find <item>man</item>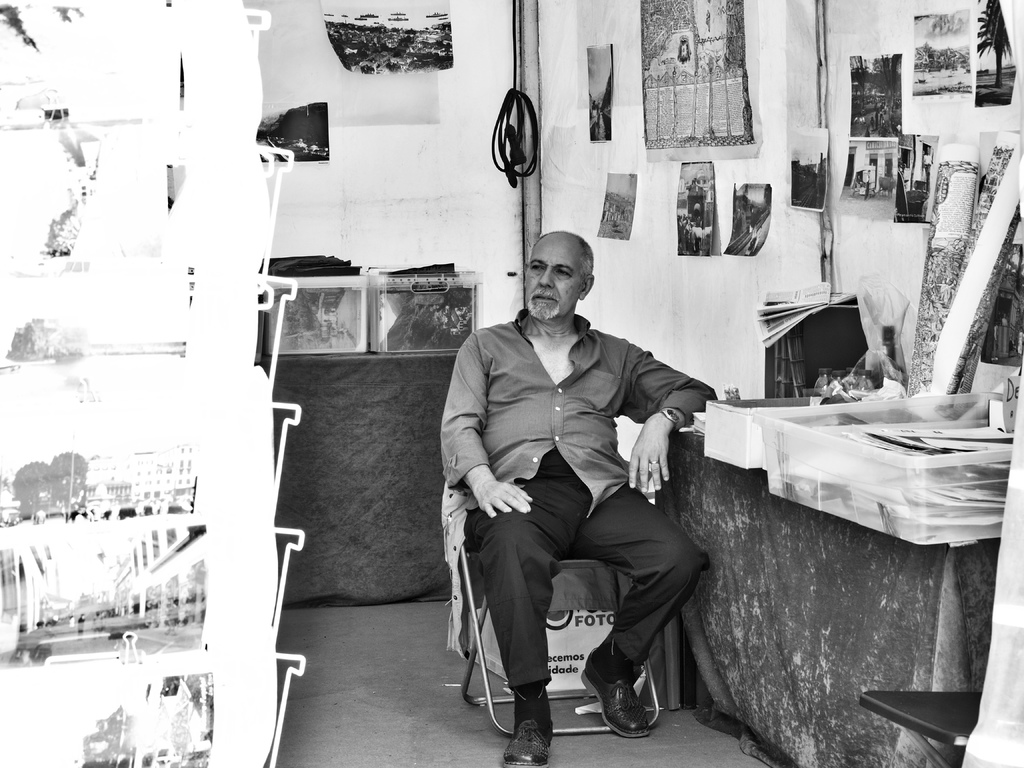
detection(435, 224, 721, 767)
